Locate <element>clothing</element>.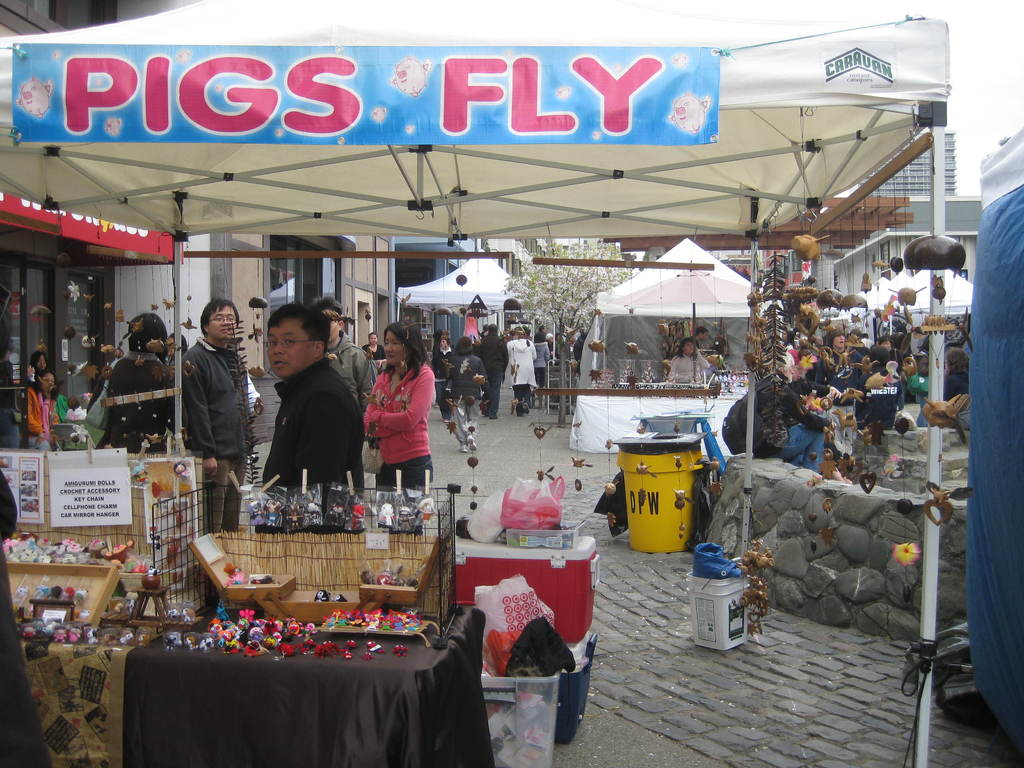
Bounding box: Rect(724, 376, 827, 472).
